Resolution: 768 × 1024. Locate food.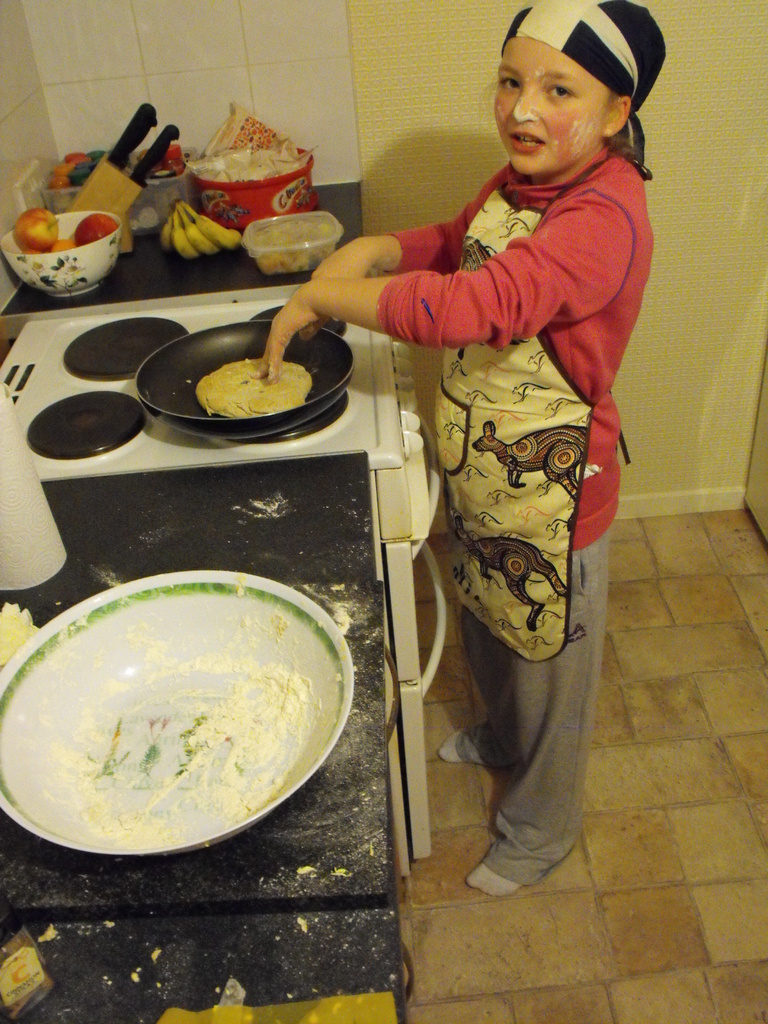
box(27, 234, 78, 264).
